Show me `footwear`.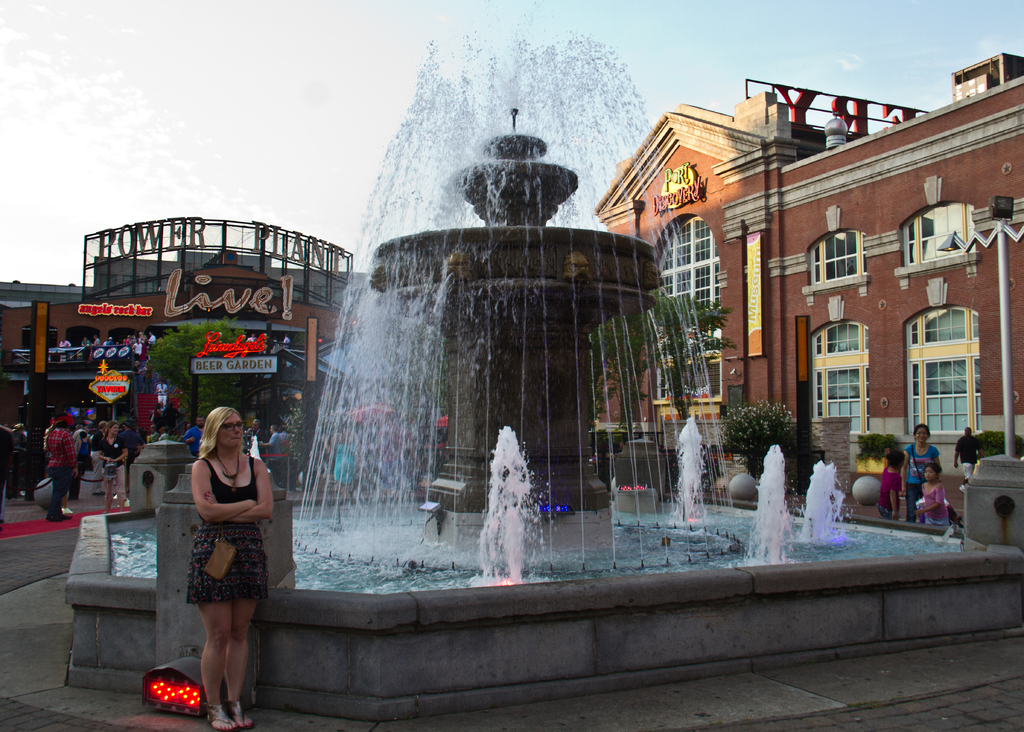
`footwear` is here: <region>202, 703, 239, 731</region>.
